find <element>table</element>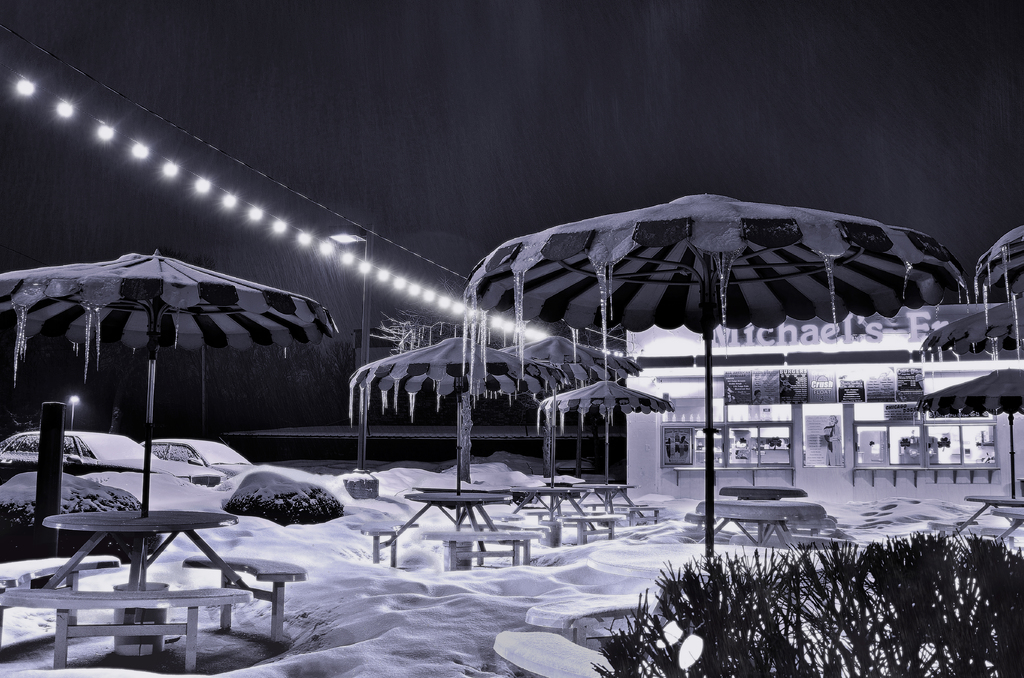
box(404, 480, 519, 574)
